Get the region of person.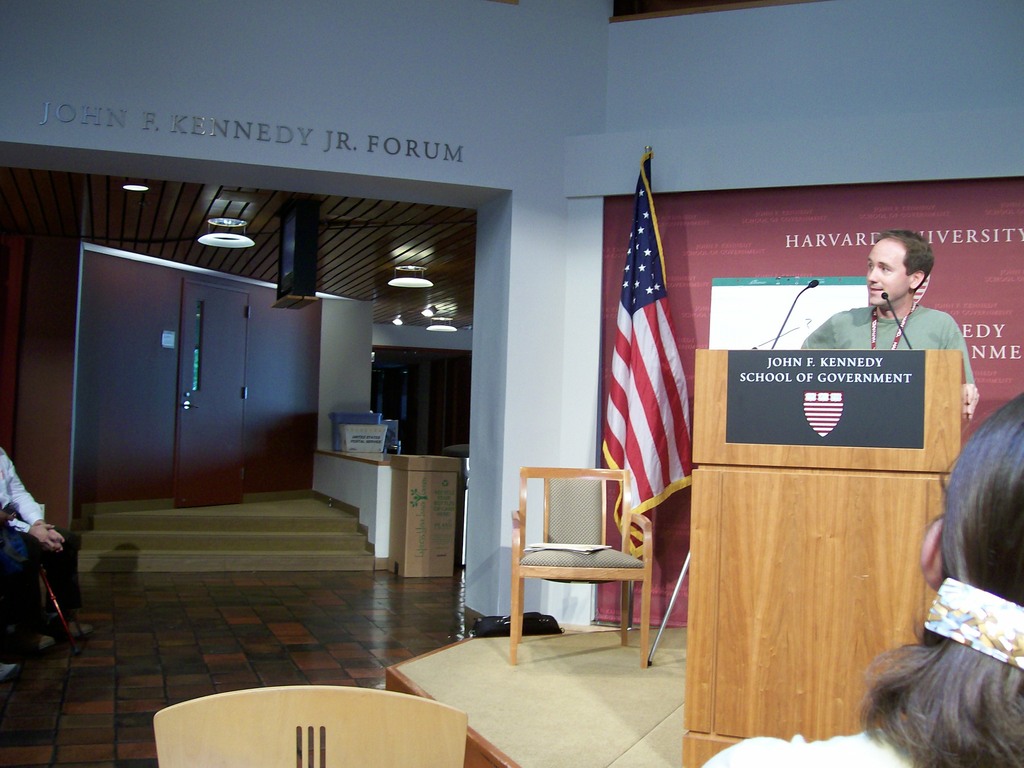
locate(715, 389, 1023, 765).
